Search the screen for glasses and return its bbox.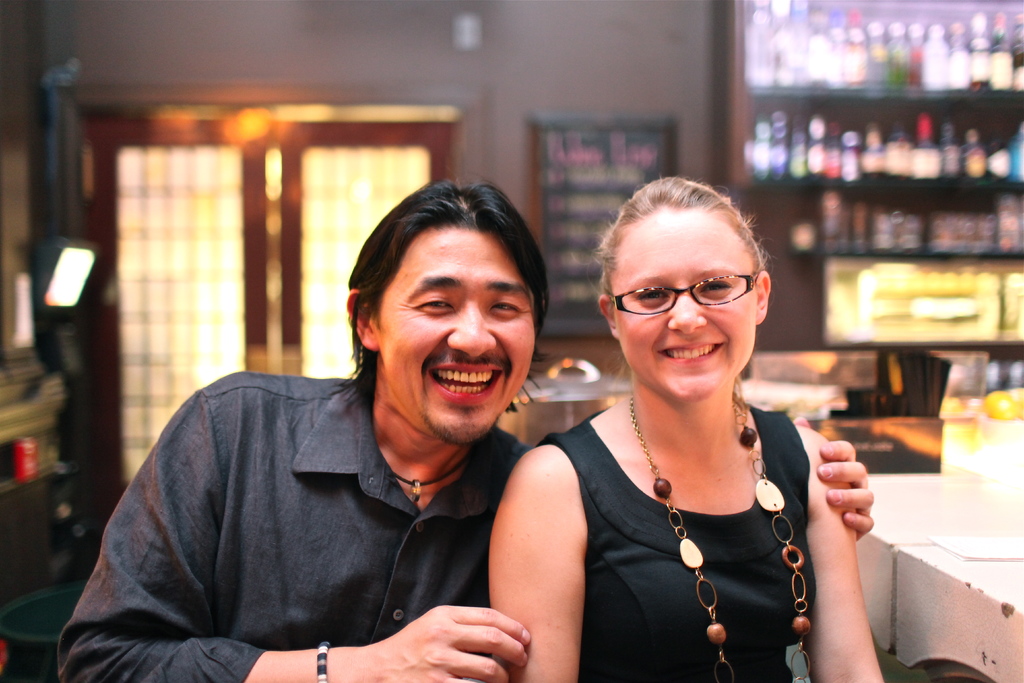
Found: locate(607, 269, 758, 320).
